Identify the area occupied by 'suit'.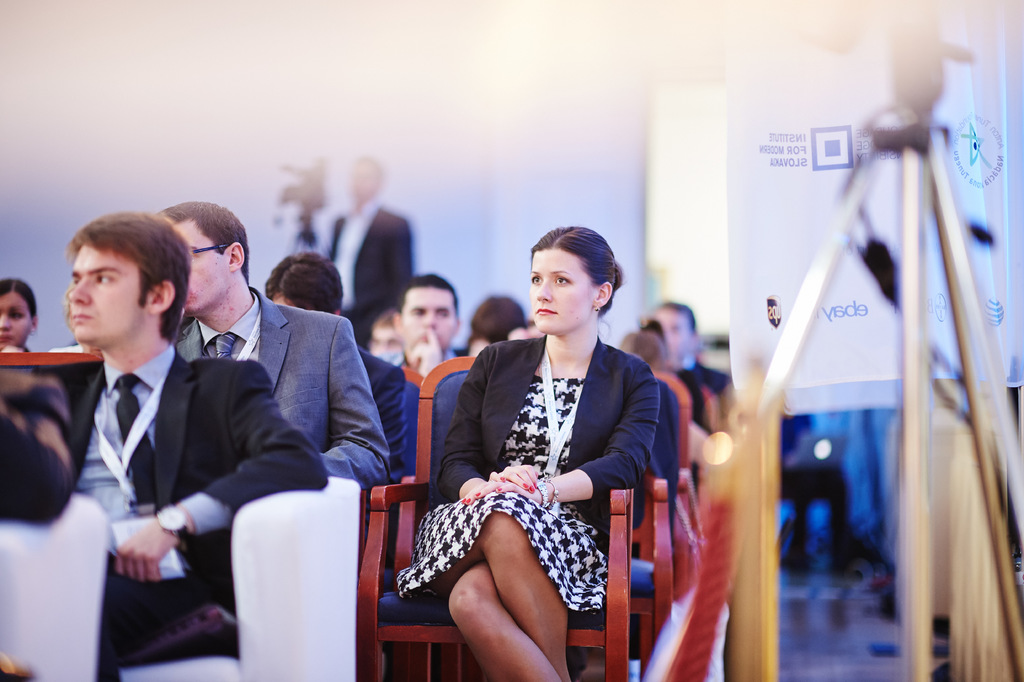
Area: l=321, t=195, r=419, b=317.
